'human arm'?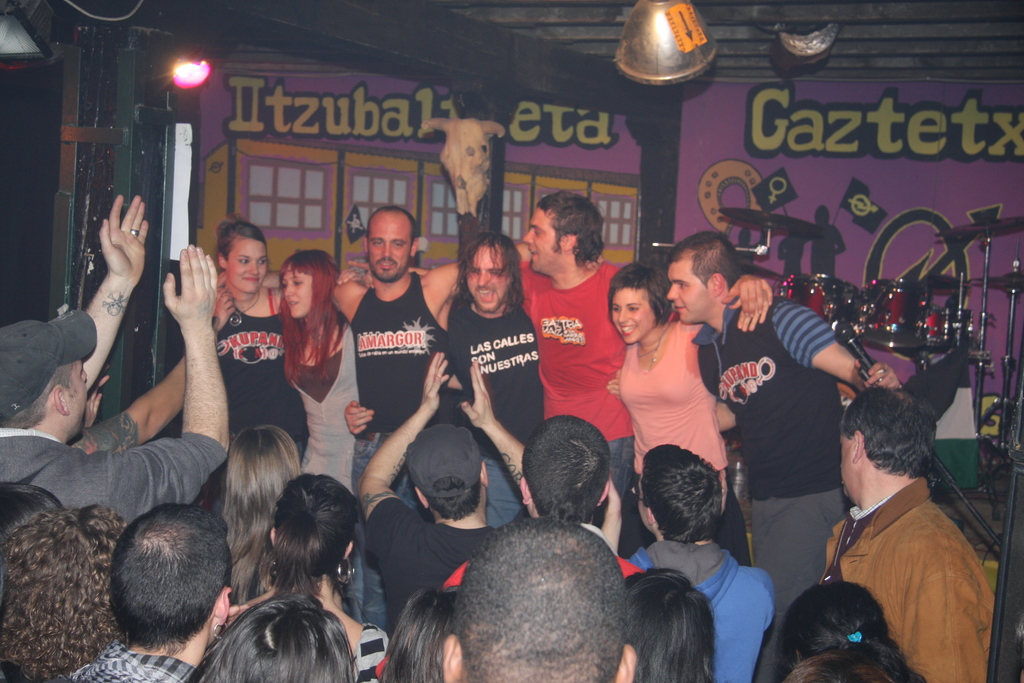
{"x1": 356, "y1": 353, "x2": 446, "y2": 568}
